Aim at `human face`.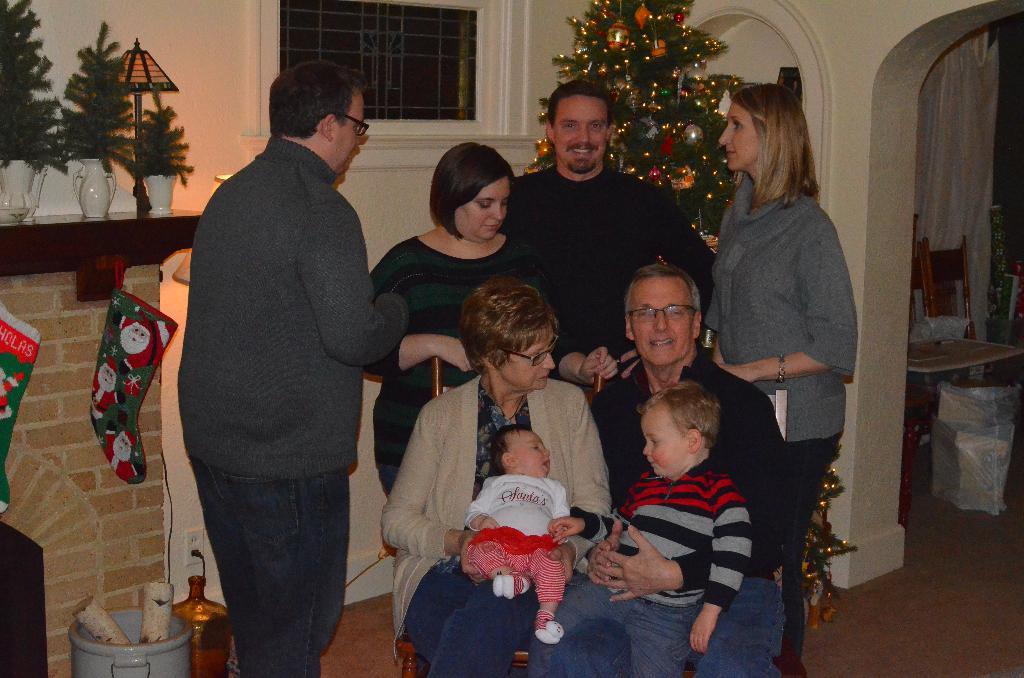
Aimed at <box>632,278,692,366</box>.
